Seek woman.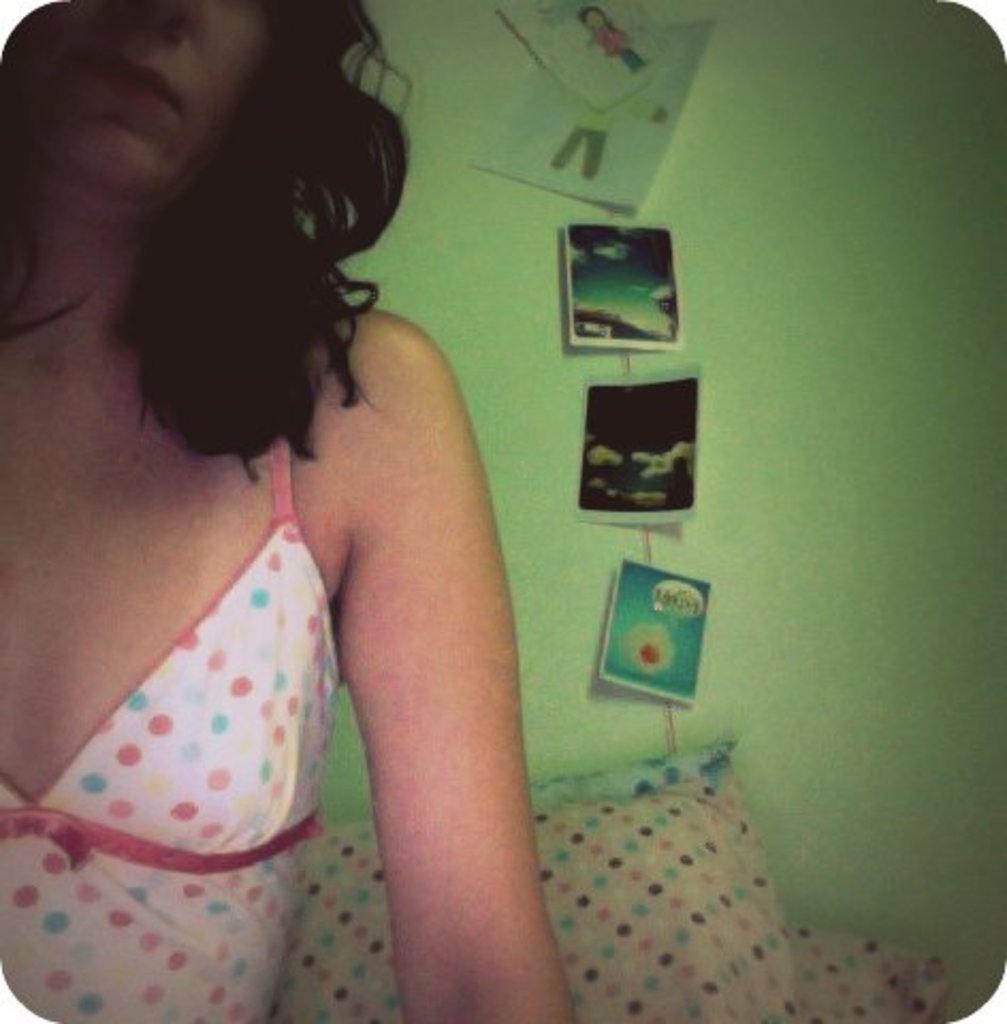
<region>2, 17, 629, 1013</region>.
